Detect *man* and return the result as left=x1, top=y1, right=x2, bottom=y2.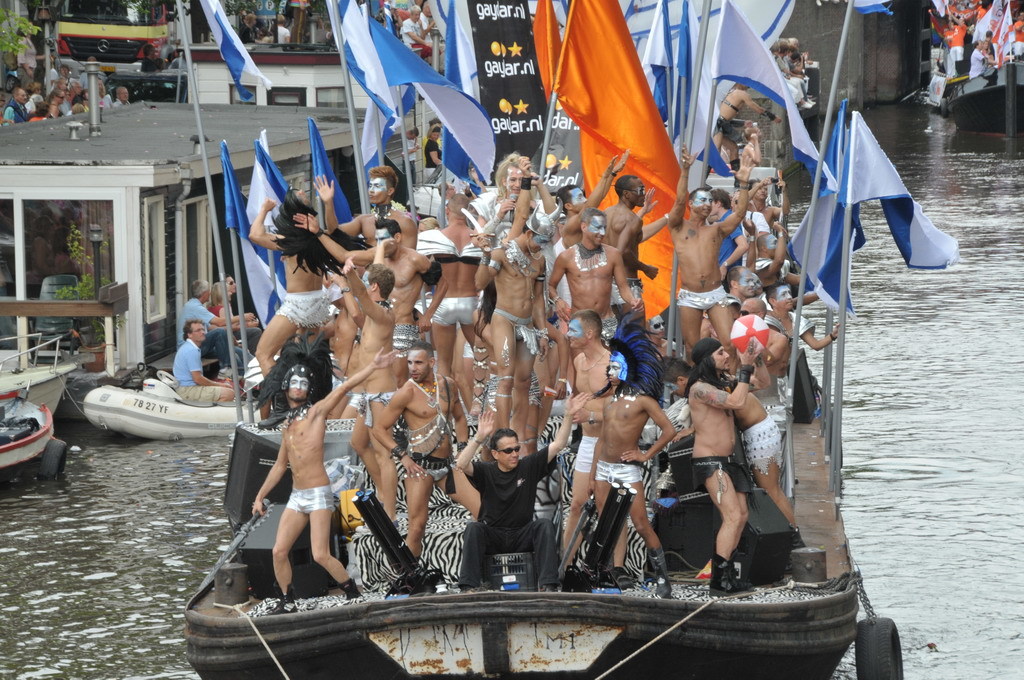
left=600, top=171, right=661, bottom=321.
